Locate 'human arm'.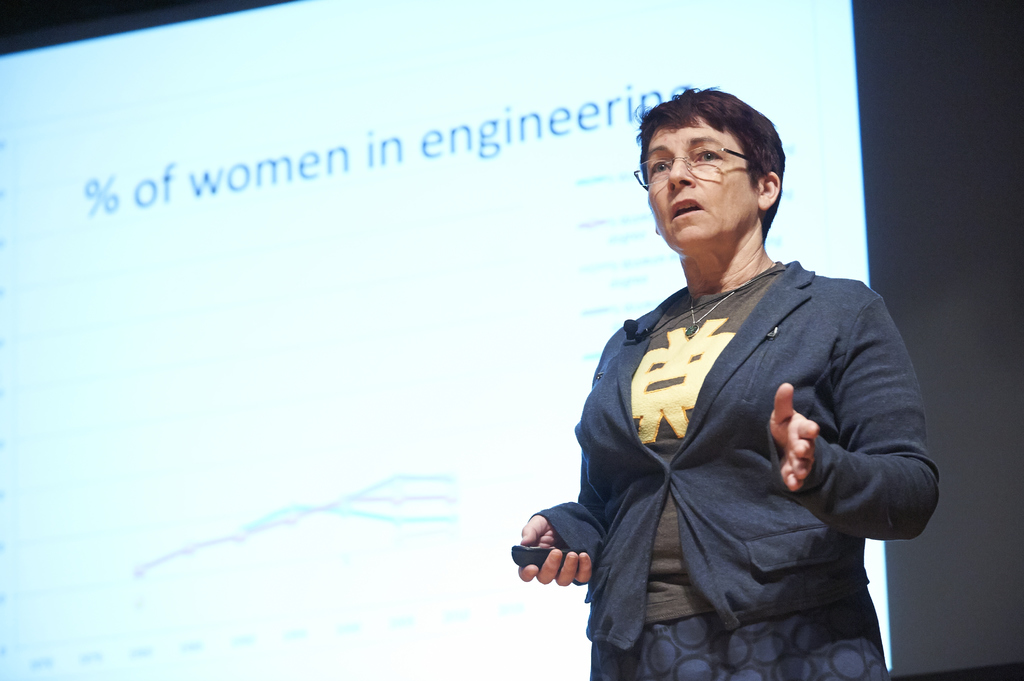
Bounding box: box=[767, 338, 909, 571].
